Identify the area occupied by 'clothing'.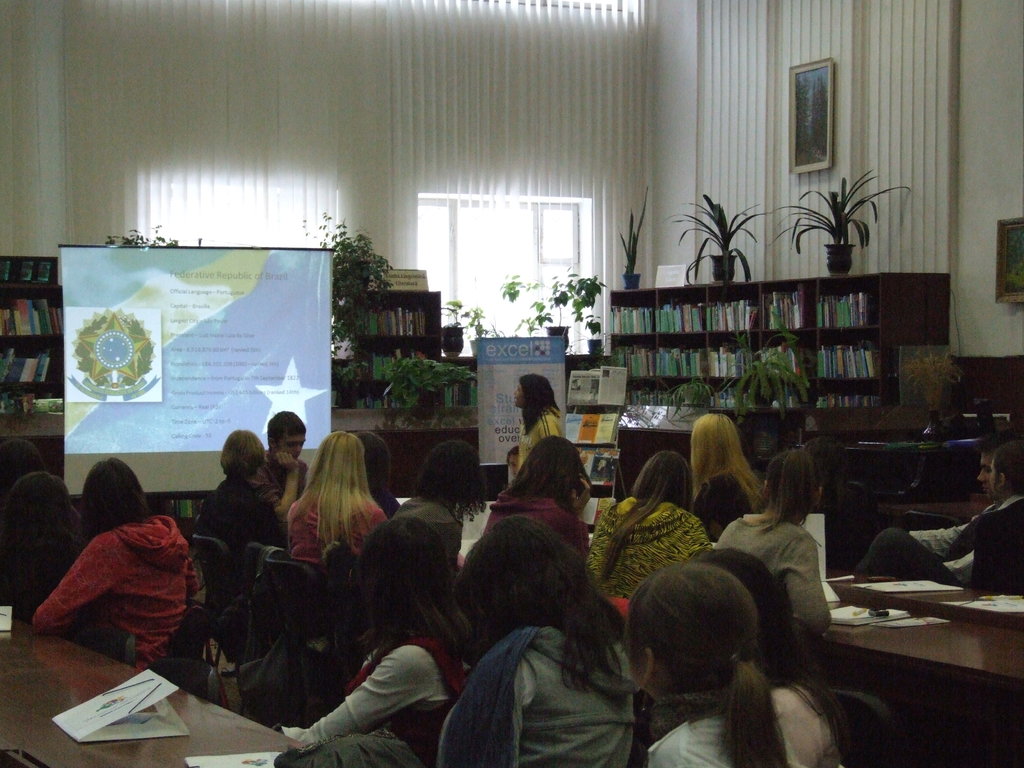
Area: [916,496,995,574].
